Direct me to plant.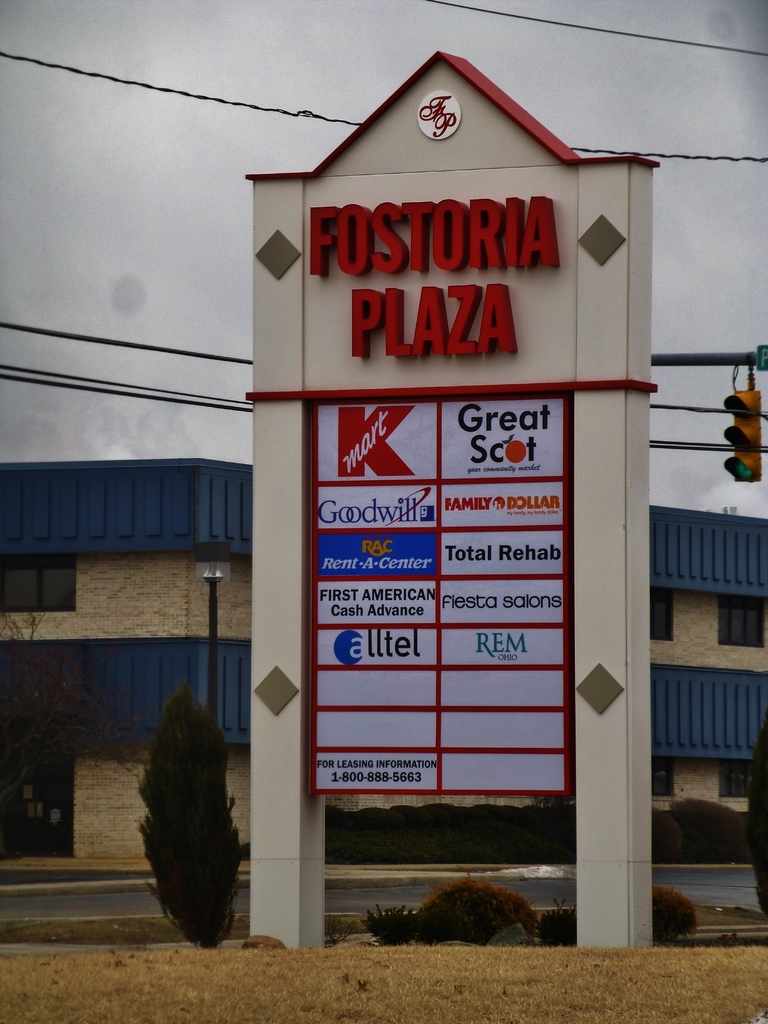
Direction: box(748, 729, 767, 911).
